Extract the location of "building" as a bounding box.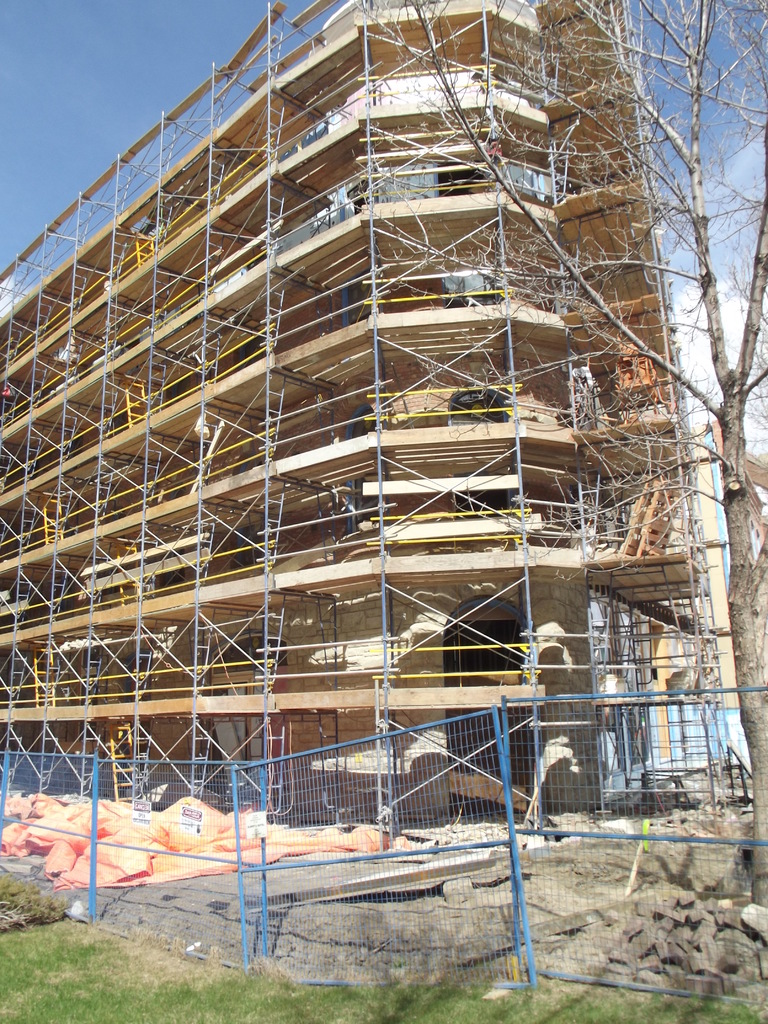
(x1=0, y1=0, x2=767, y2=820).
